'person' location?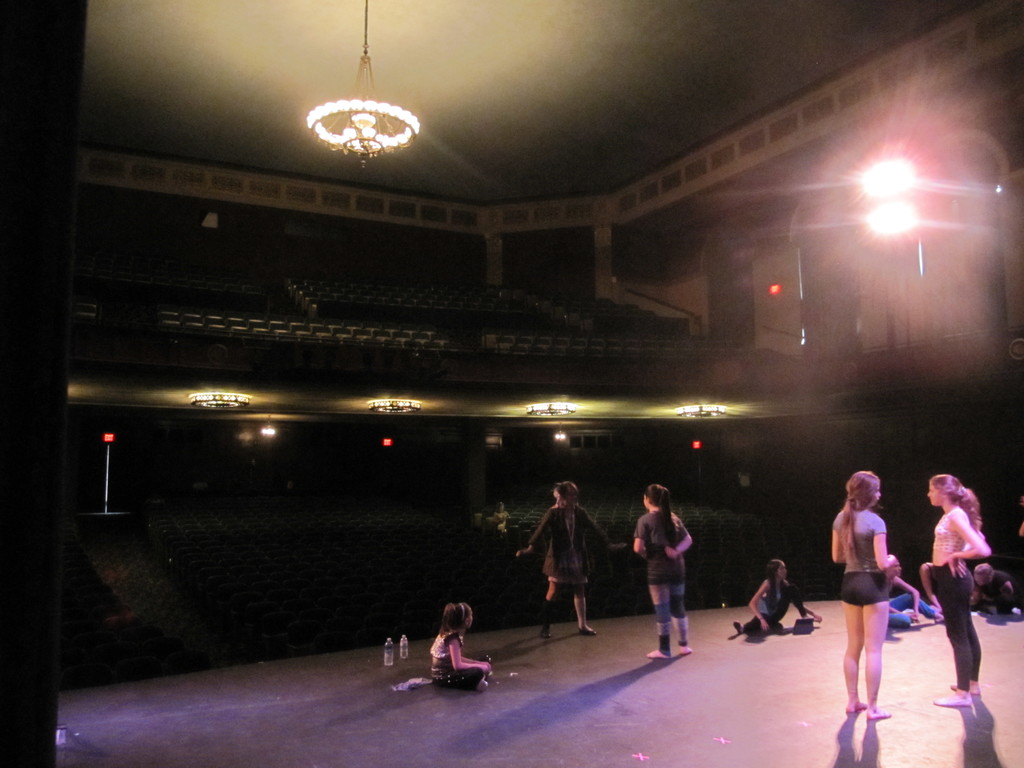
970:562:1012:609
